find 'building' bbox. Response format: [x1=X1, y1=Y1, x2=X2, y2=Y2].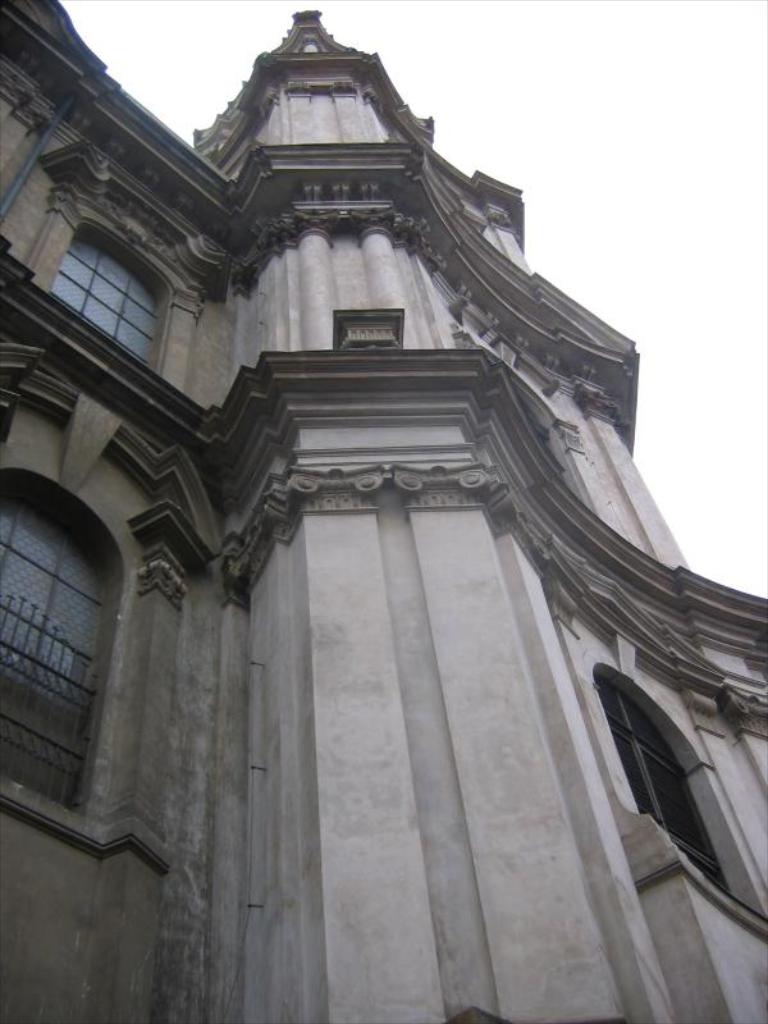
[x1=0, y1=0, x2=767, y2=1023].
